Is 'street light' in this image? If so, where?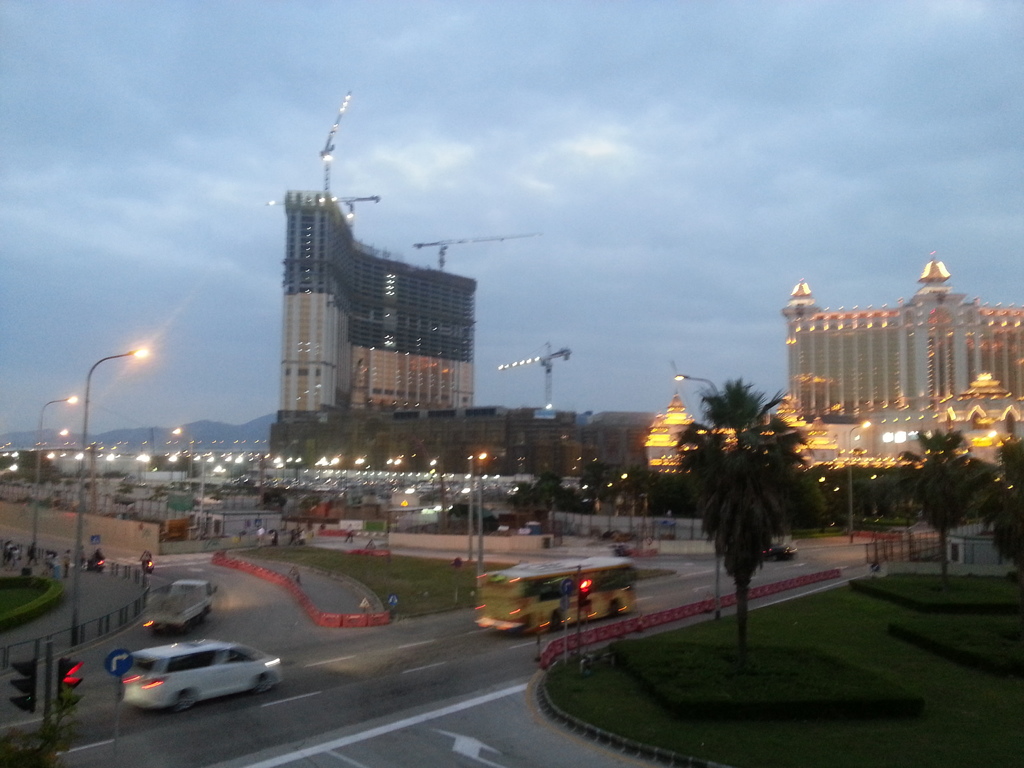
Yes, at left=67, top=340, right=156, bottom=650.
